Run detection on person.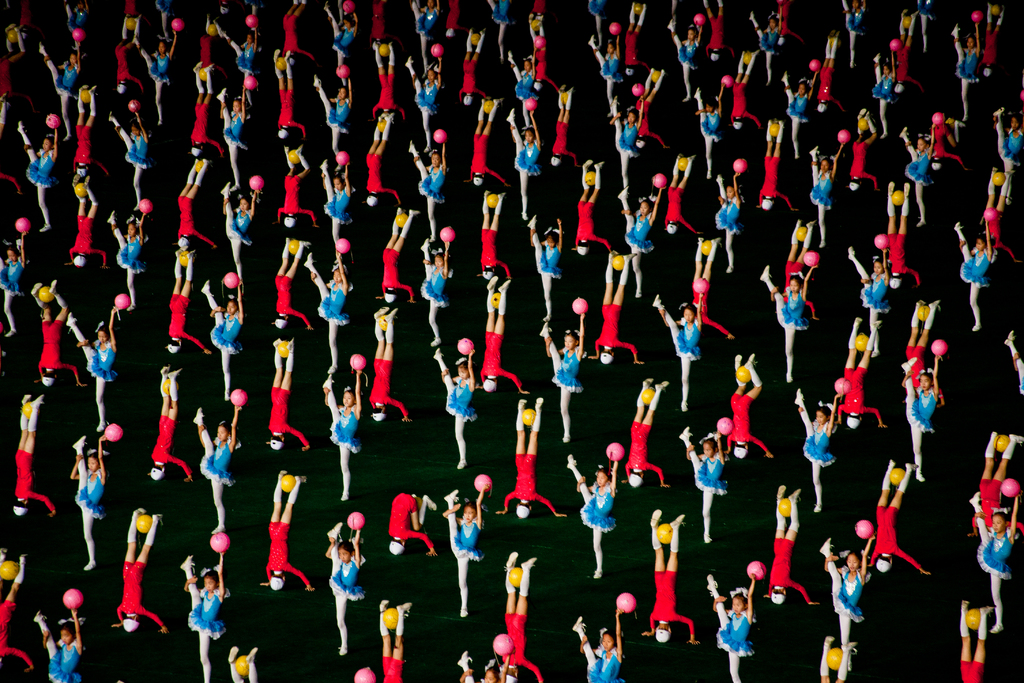
Result: detection(732, 48, 760, 131).
